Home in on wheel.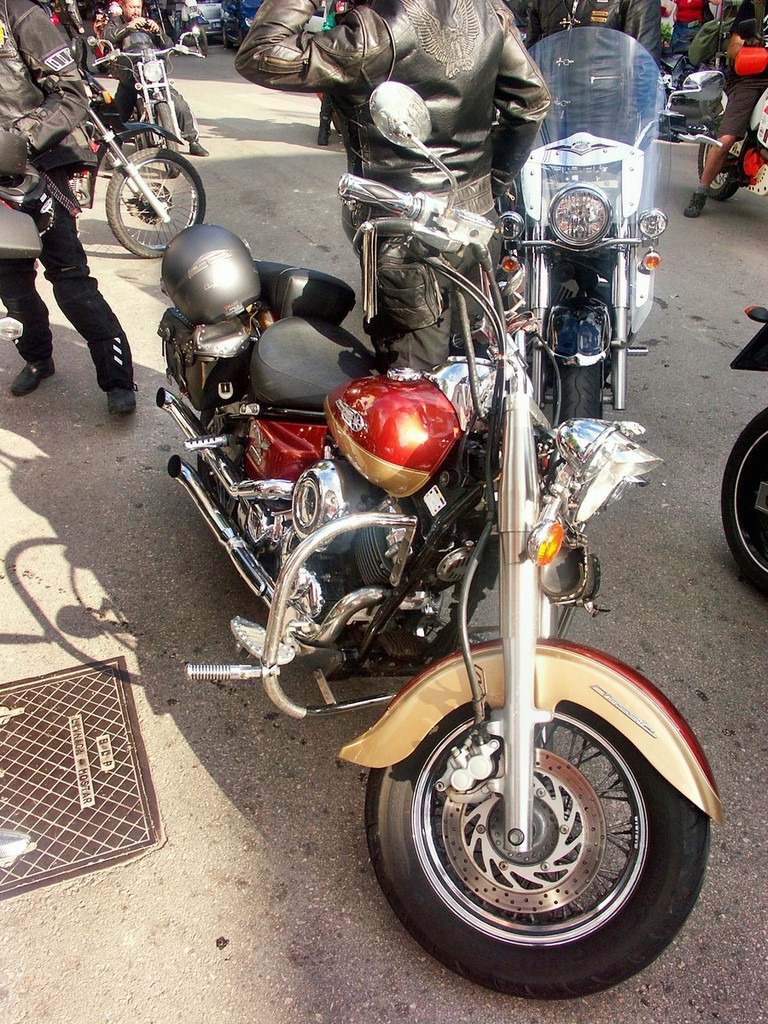
Homed in at crop(369, 678, 703, 986).
